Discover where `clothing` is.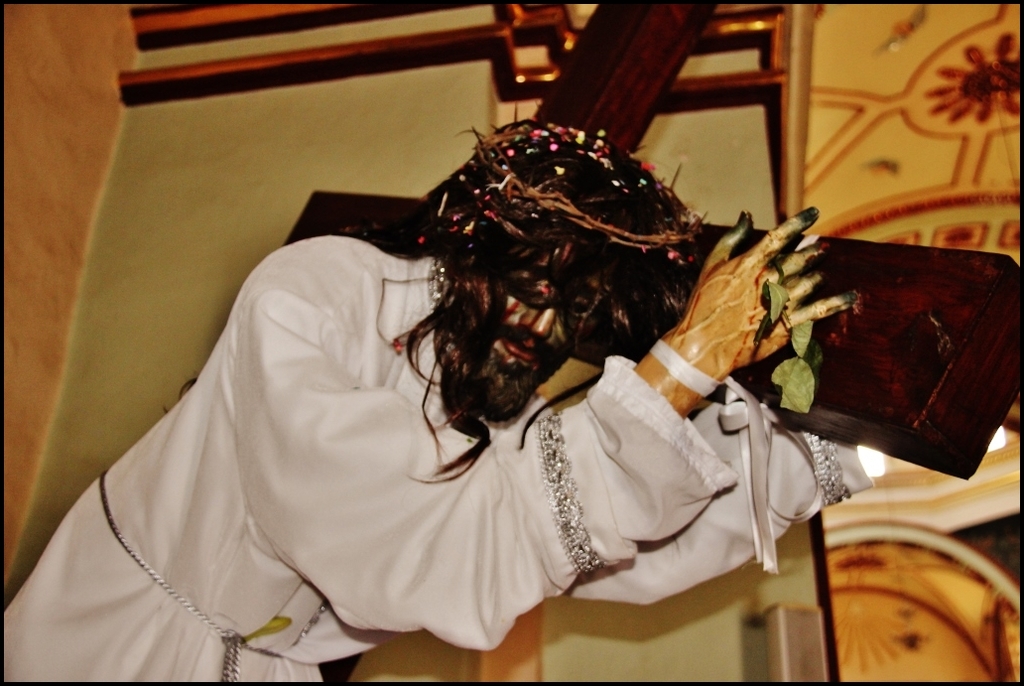
Discovered at <box>11,235,853,676</box>.
